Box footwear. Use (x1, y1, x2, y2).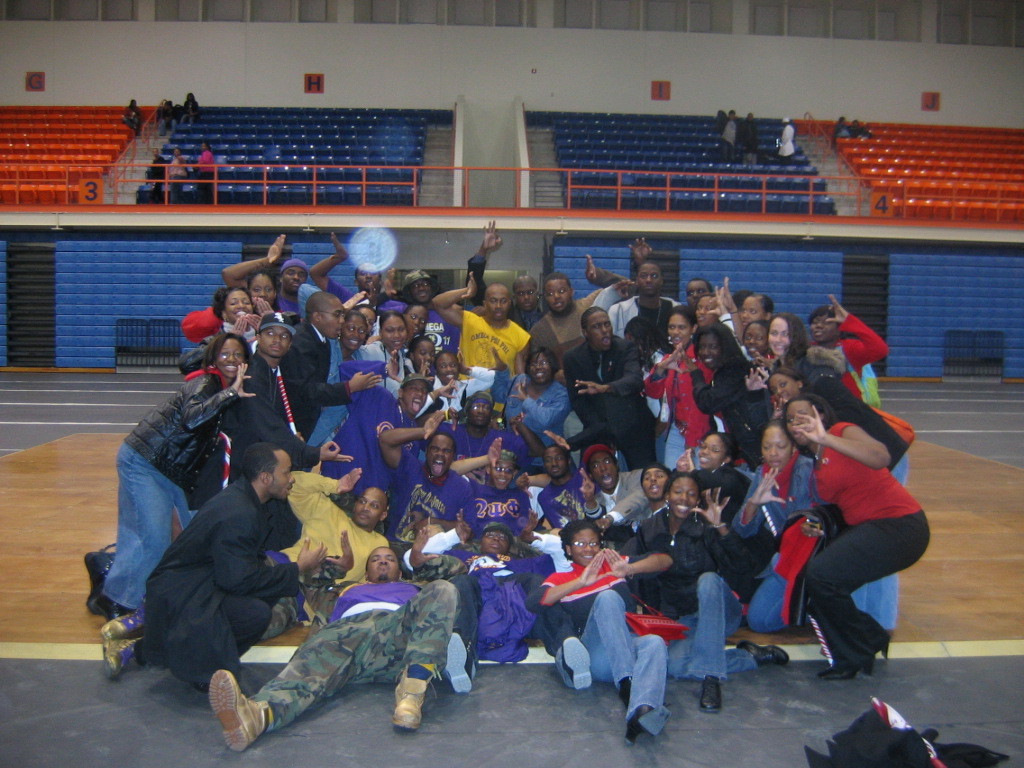
(626, 702, 665, 746).
